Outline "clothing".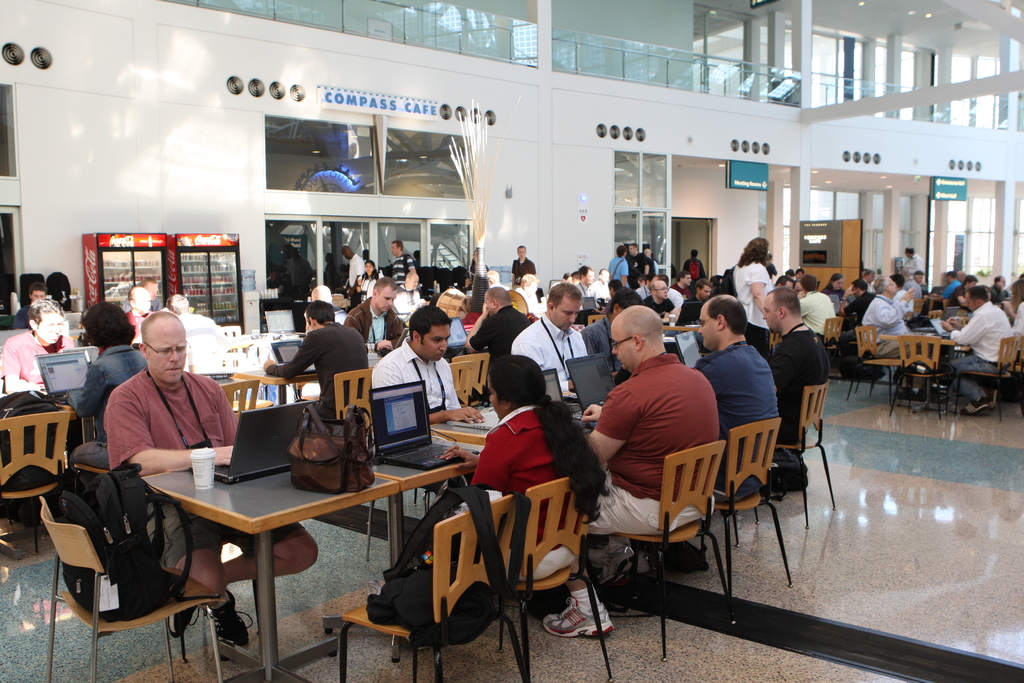
Outline: <box>765,326,836,441</box>.
